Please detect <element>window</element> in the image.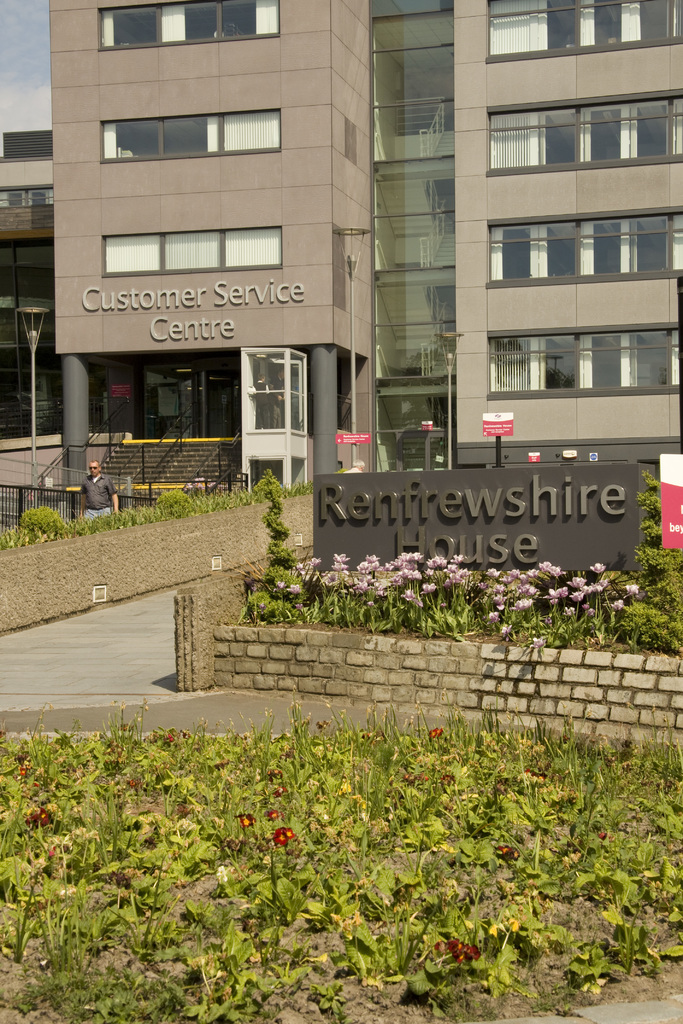
BBox(103, 1, 286, 49).
